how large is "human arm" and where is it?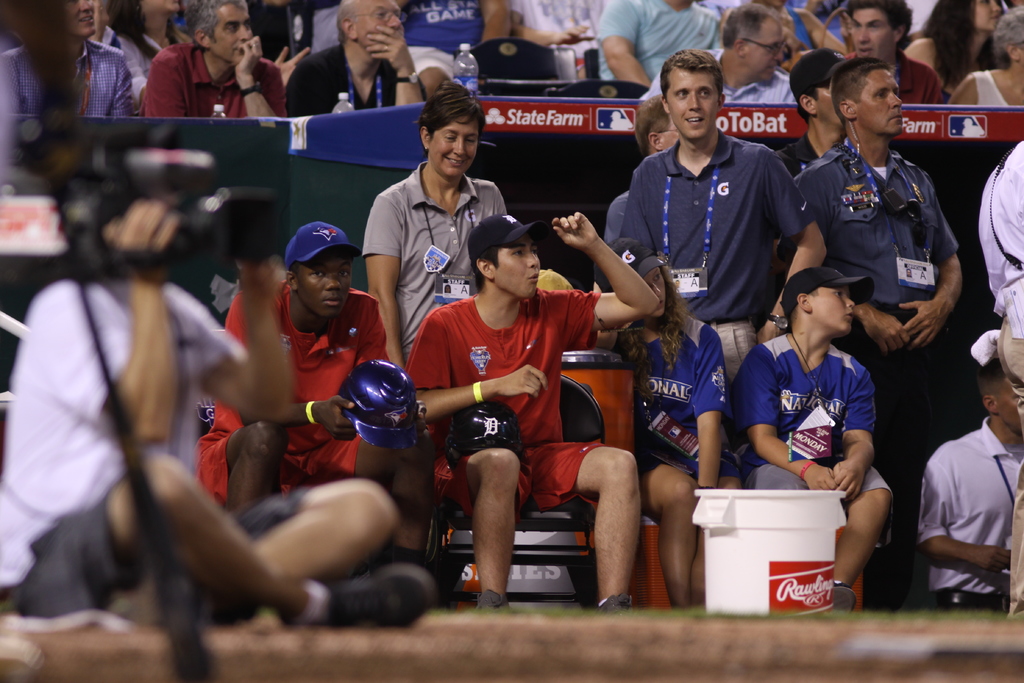
Bounding box: box=[166, 256, 289, 429].
